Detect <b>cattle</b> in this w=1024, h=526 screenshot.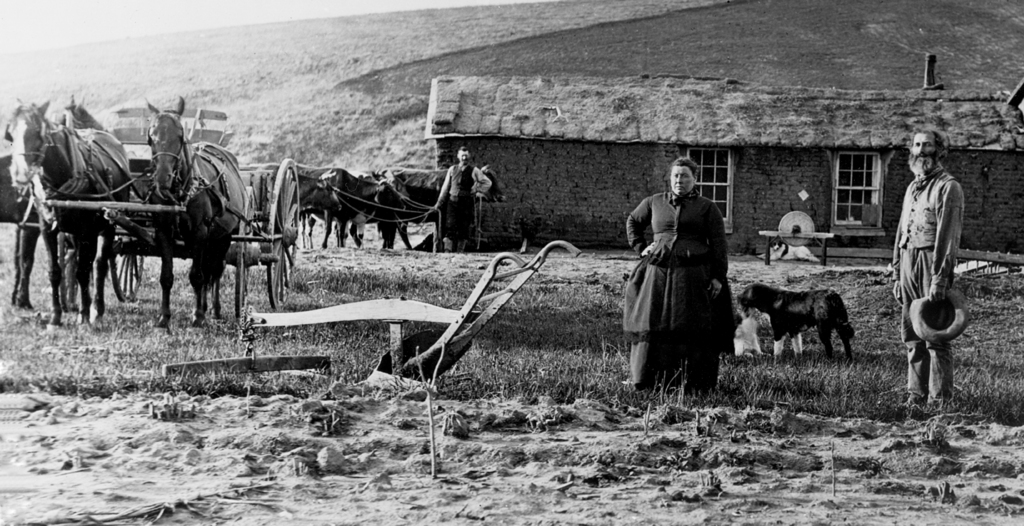
Detection: [left=378, top=166, right=511, bottom=246].
